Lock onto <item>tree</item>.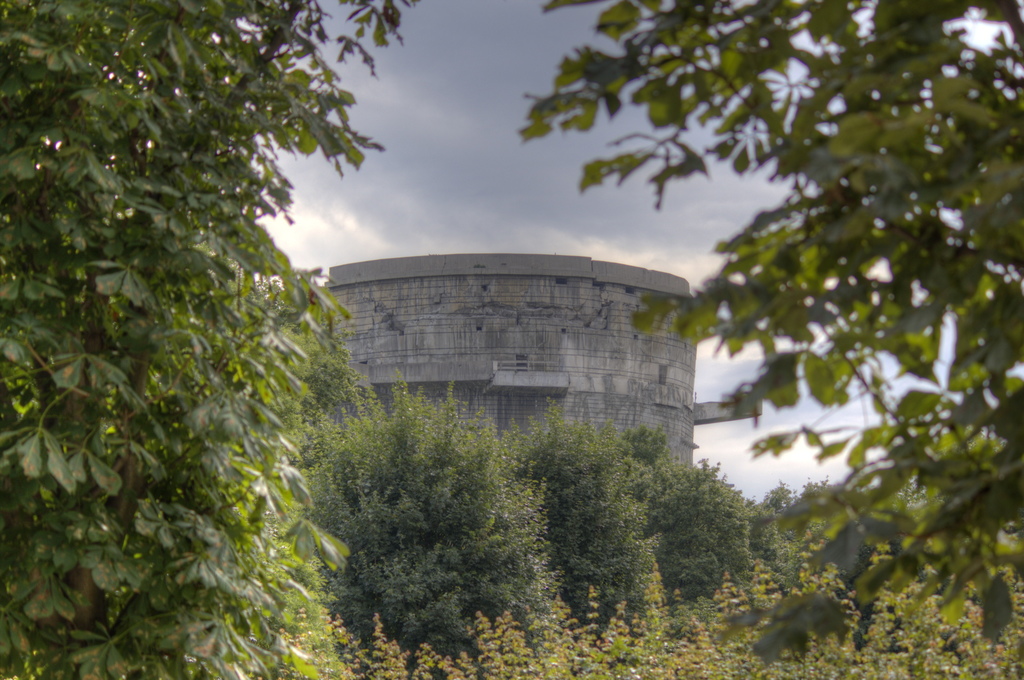
Locked: Rect(744, 480, 934, 602).
